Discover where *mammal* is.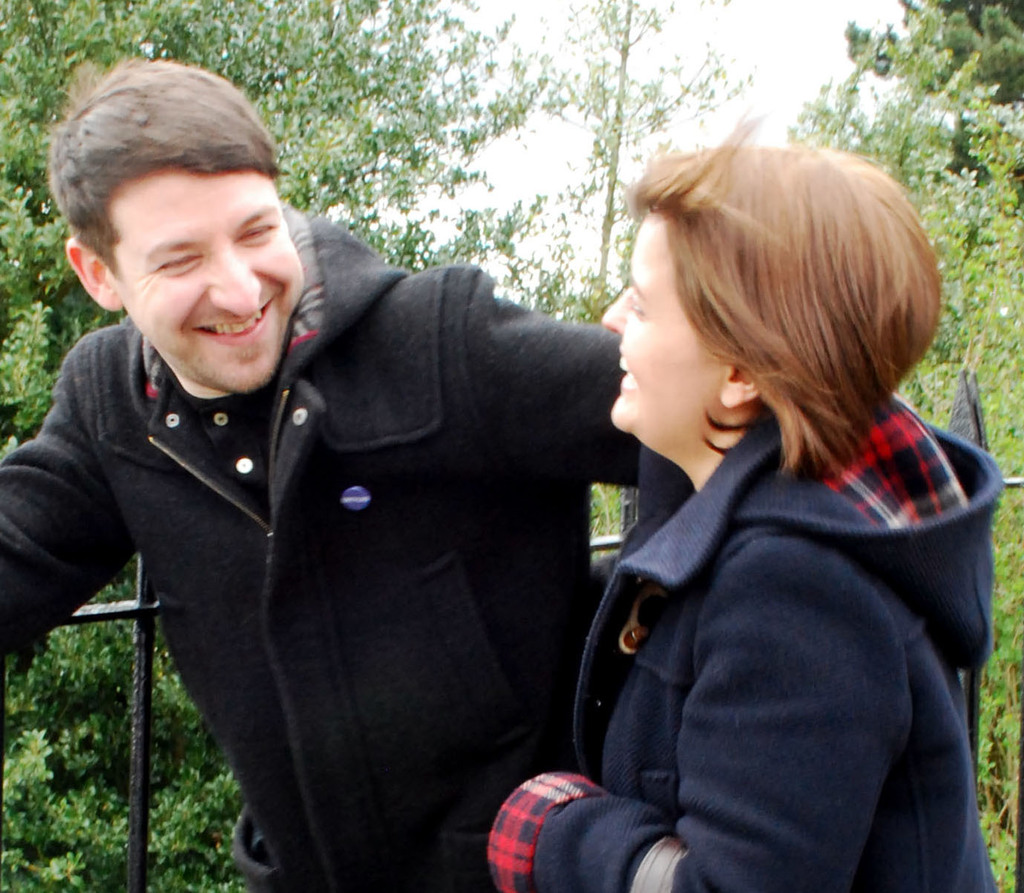
Discovered at (left=4, top=43, right=656, bottom=892).
